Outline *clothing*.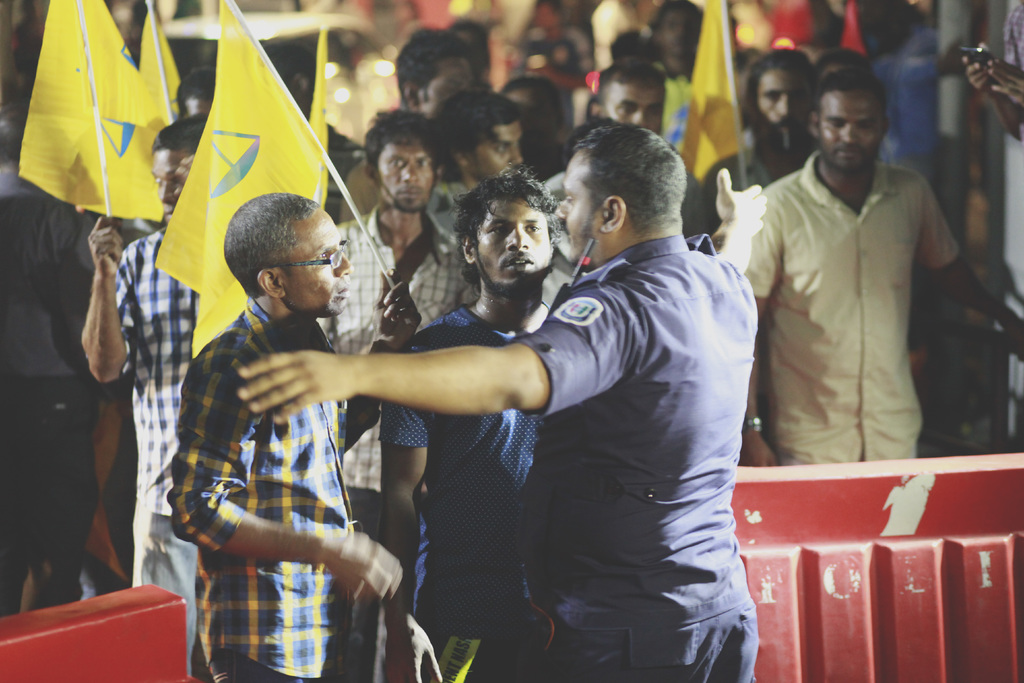
Outline: x1=377, y1=305, x2=552, y2=682.
